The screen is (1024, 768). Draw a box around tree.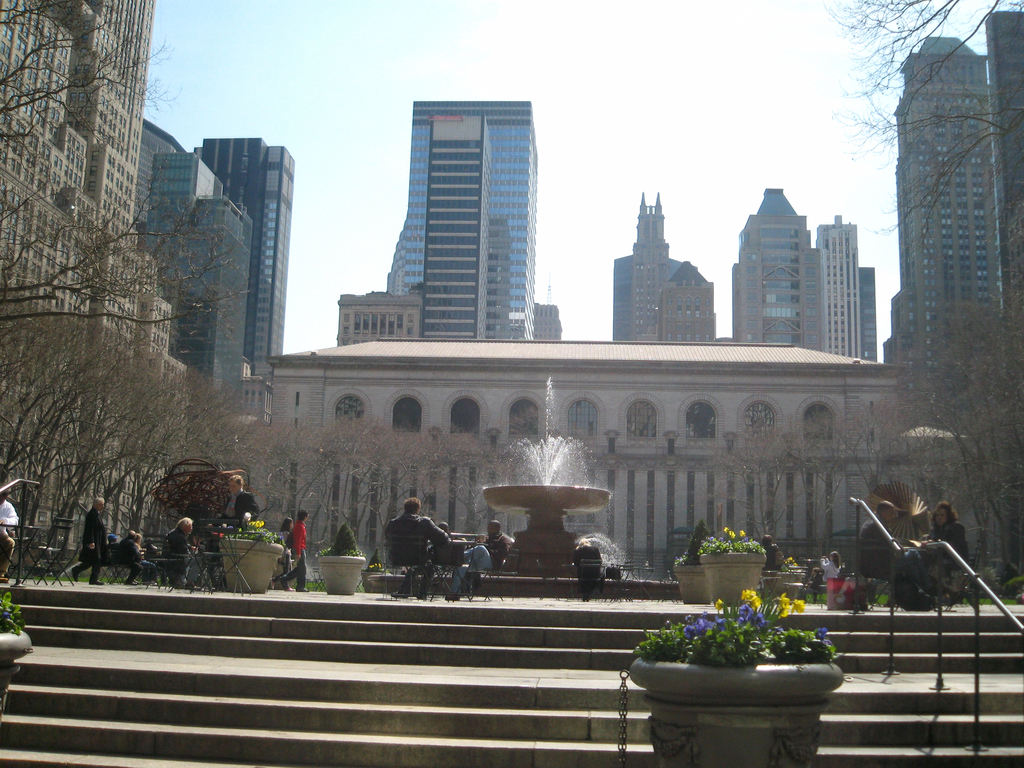
<bbox>3, 0, 236, 582</bbox>.
